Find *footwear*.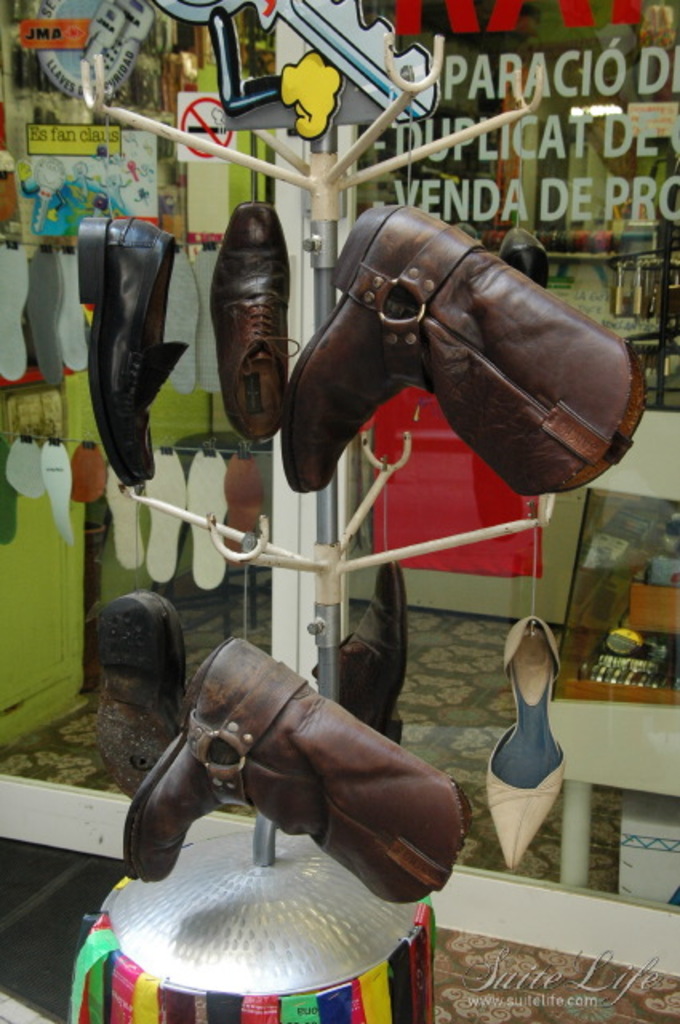
205,190,296,454.
